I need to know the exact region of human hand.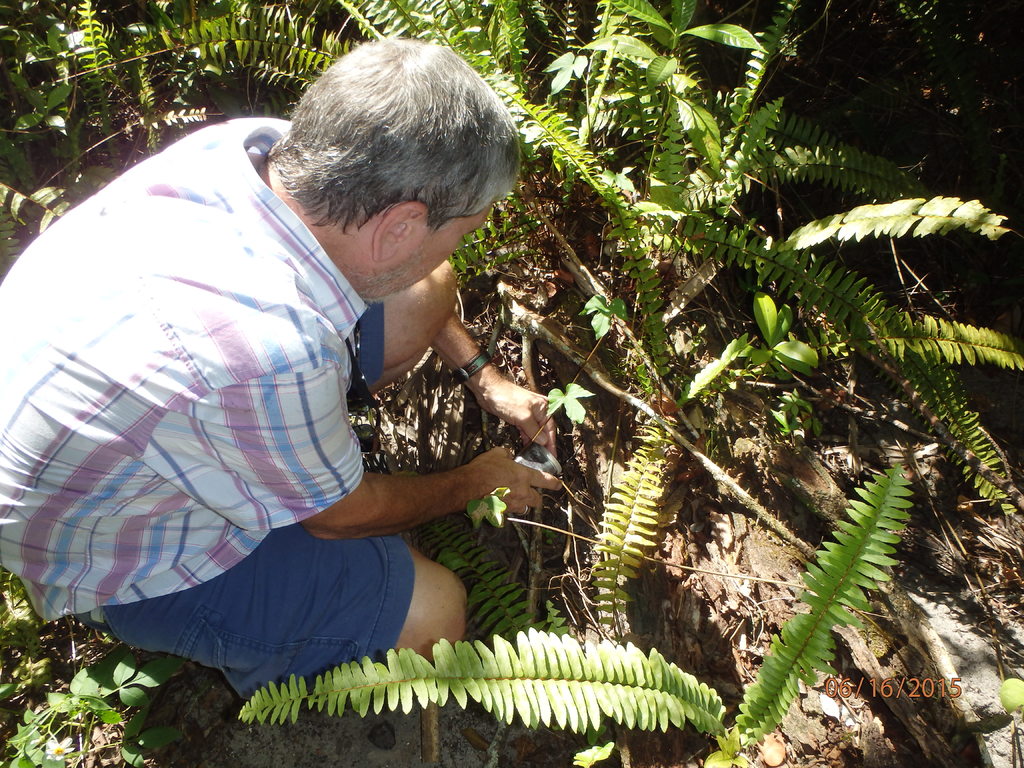
Region: <box>465,358,550,451</box>.
